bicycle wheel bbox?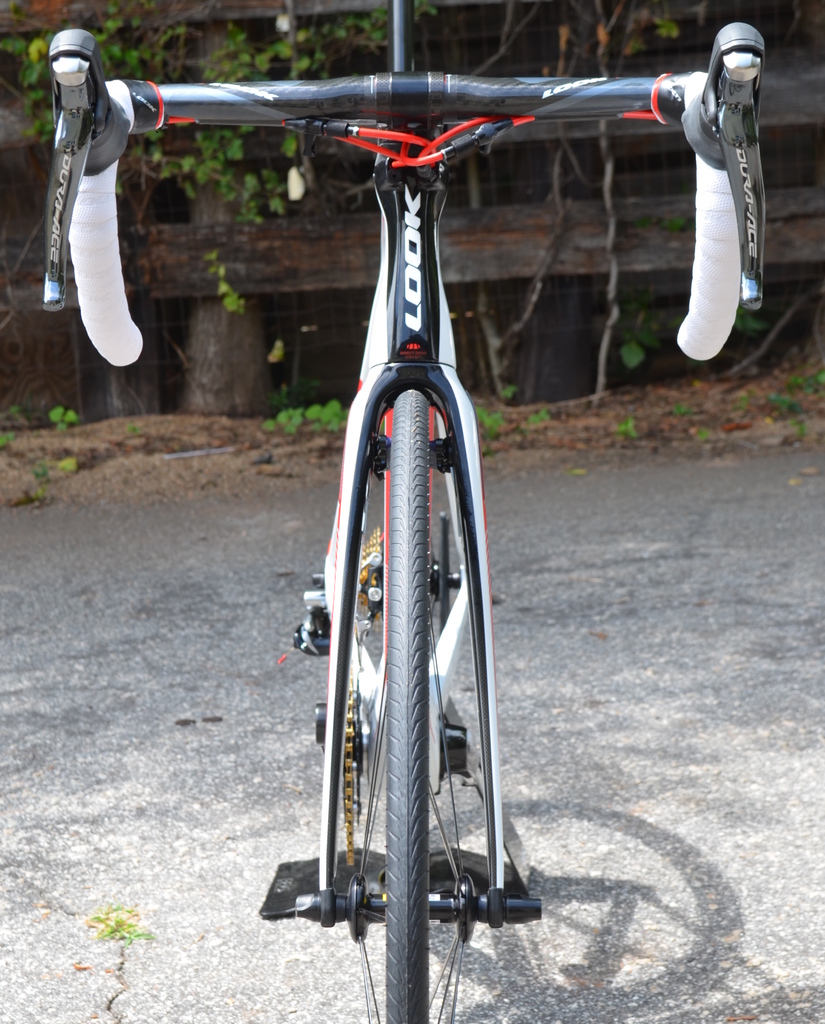
318:340:487:925
